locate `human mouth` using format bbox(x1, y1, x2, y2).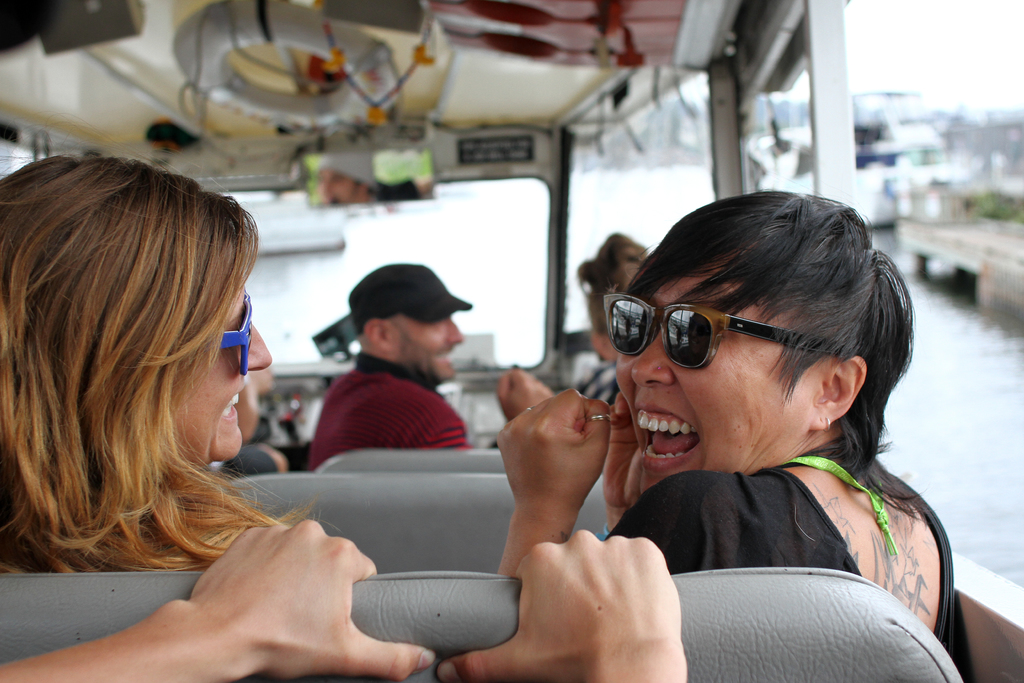
bbox(436, 343, 456, 363).
